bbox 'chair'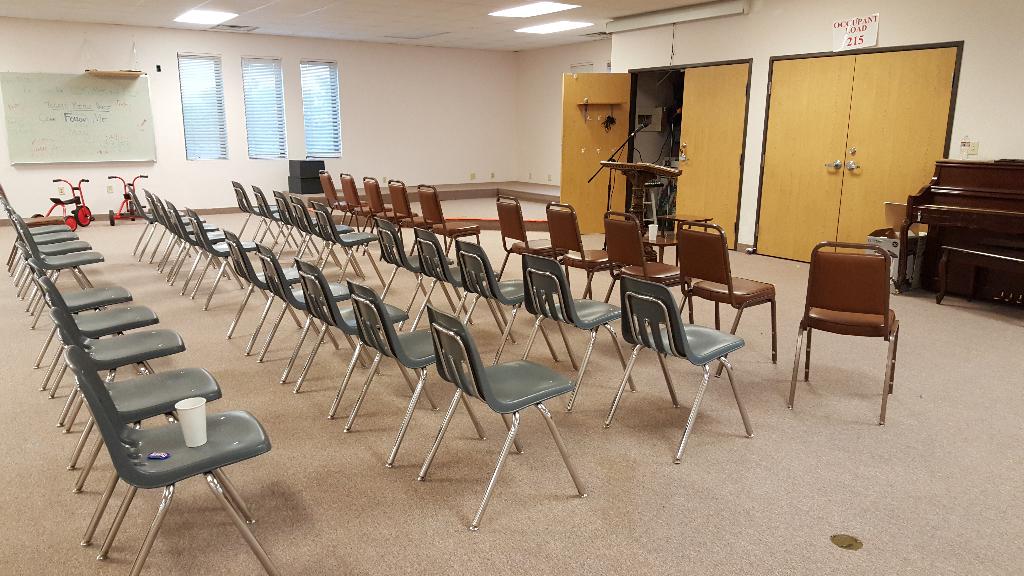
Rect(68, 346, 270, 575)
